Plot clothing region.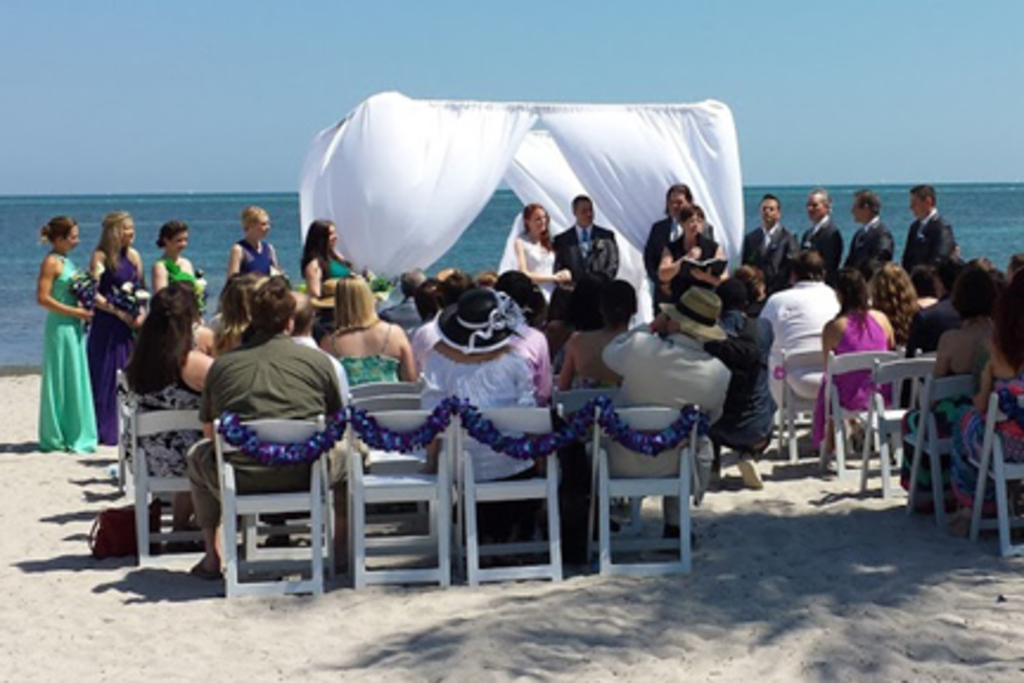
Plotted at Rect(242, 235, 275, 277).
